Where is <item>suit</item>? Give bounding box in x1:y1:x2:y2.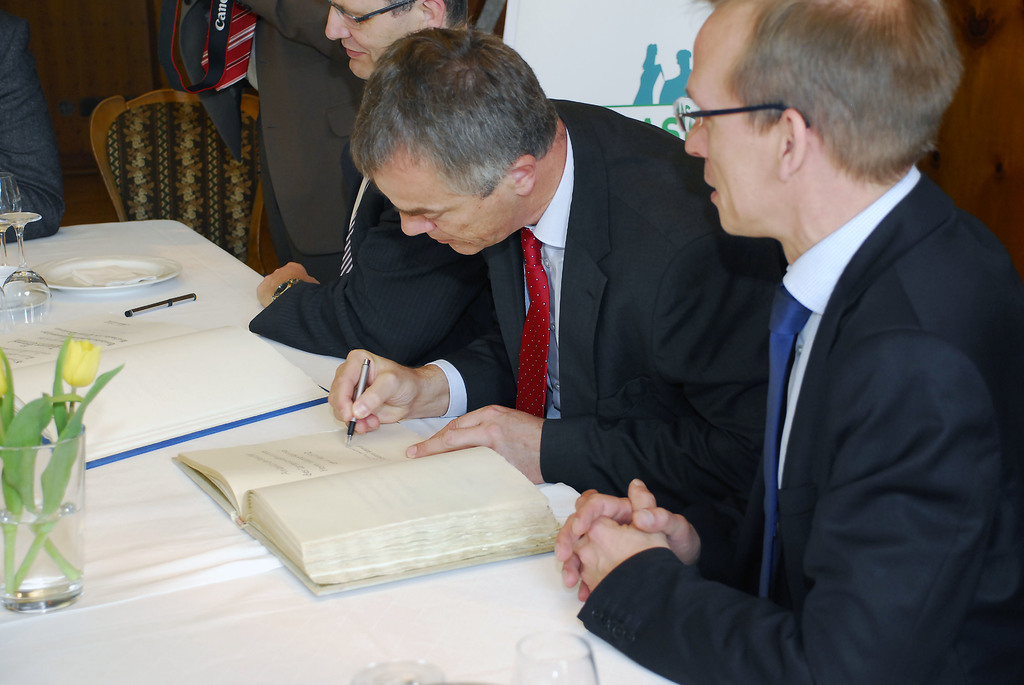
176:0:368:283.
